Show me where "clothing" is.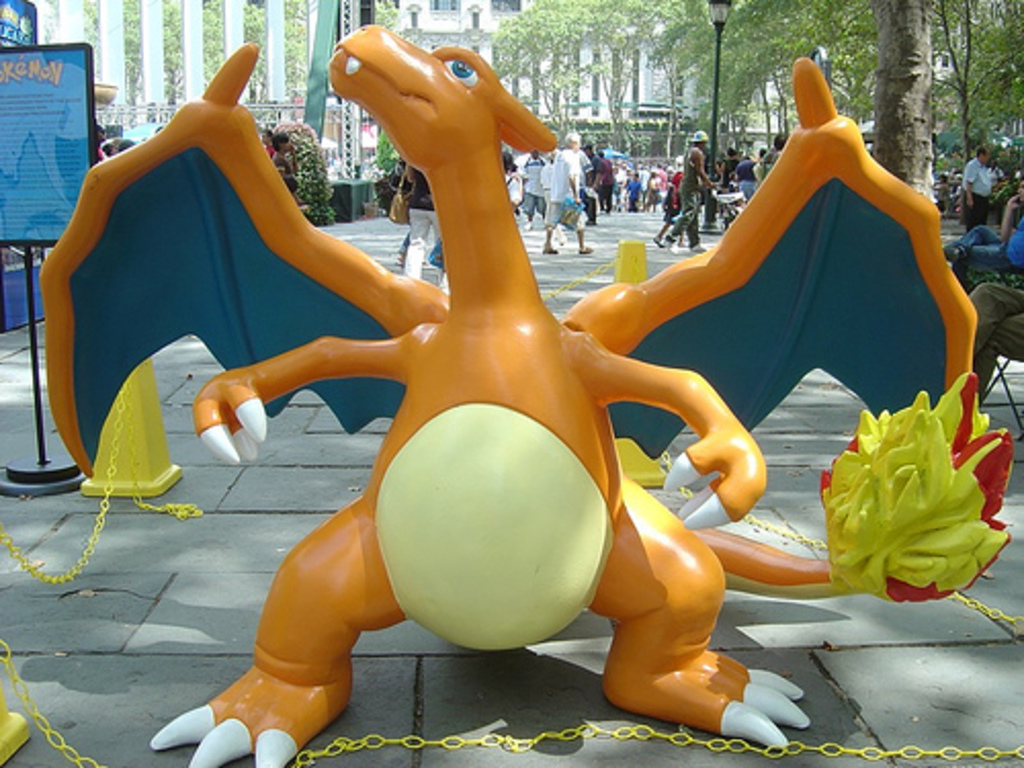
"clothing" is at crop(963, 152, 991, 225).
